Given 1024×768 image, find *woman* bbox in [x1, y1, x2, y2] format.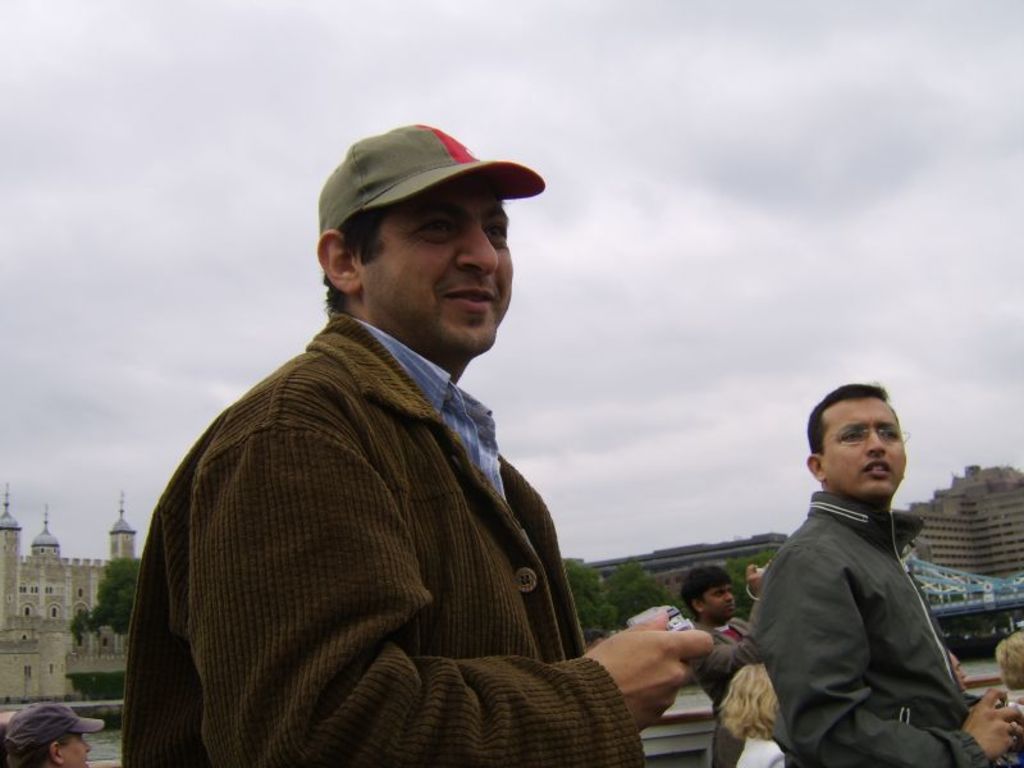
[946, 652, 984, 707].
